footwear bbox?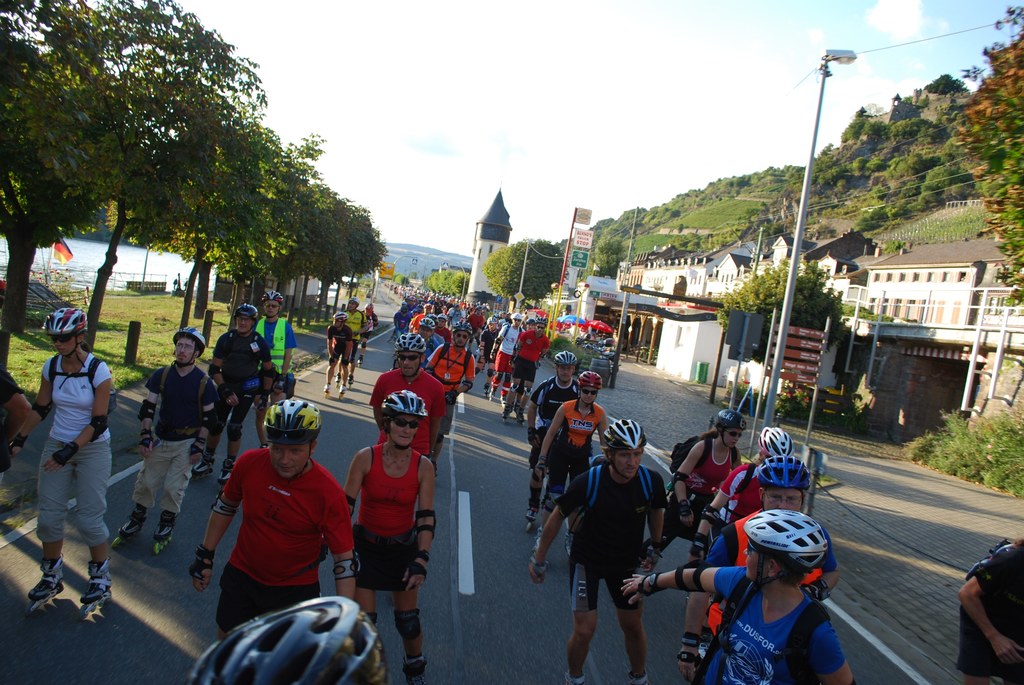
[525, 499, 538, 528]
